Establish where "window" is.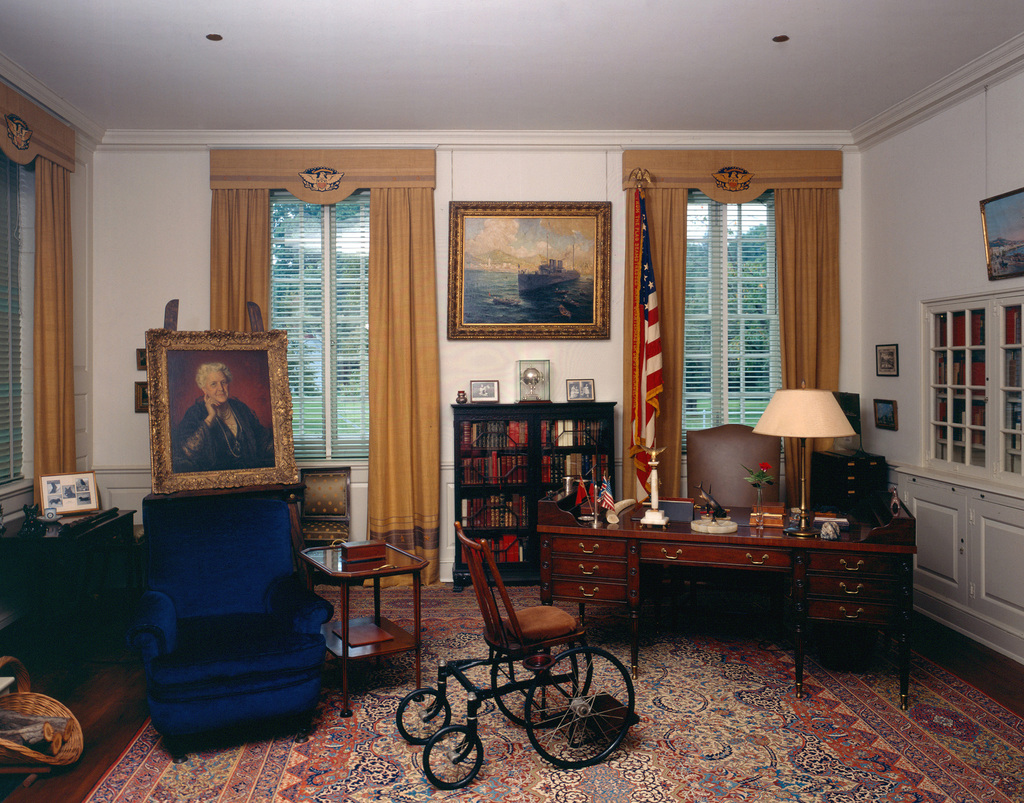
Established at detection(680, 184, 797, 500).
